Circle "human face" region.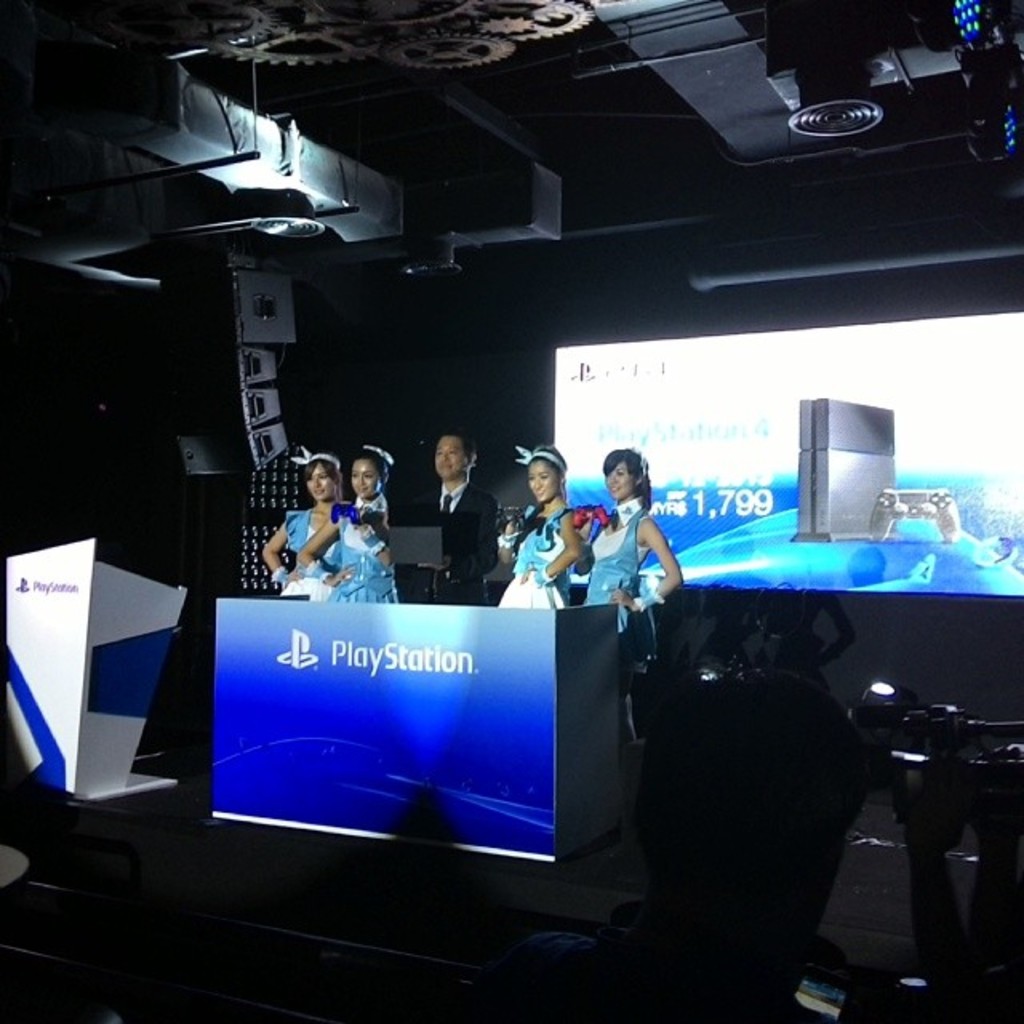
Region: bbox=(528, 462, 562, 504).
